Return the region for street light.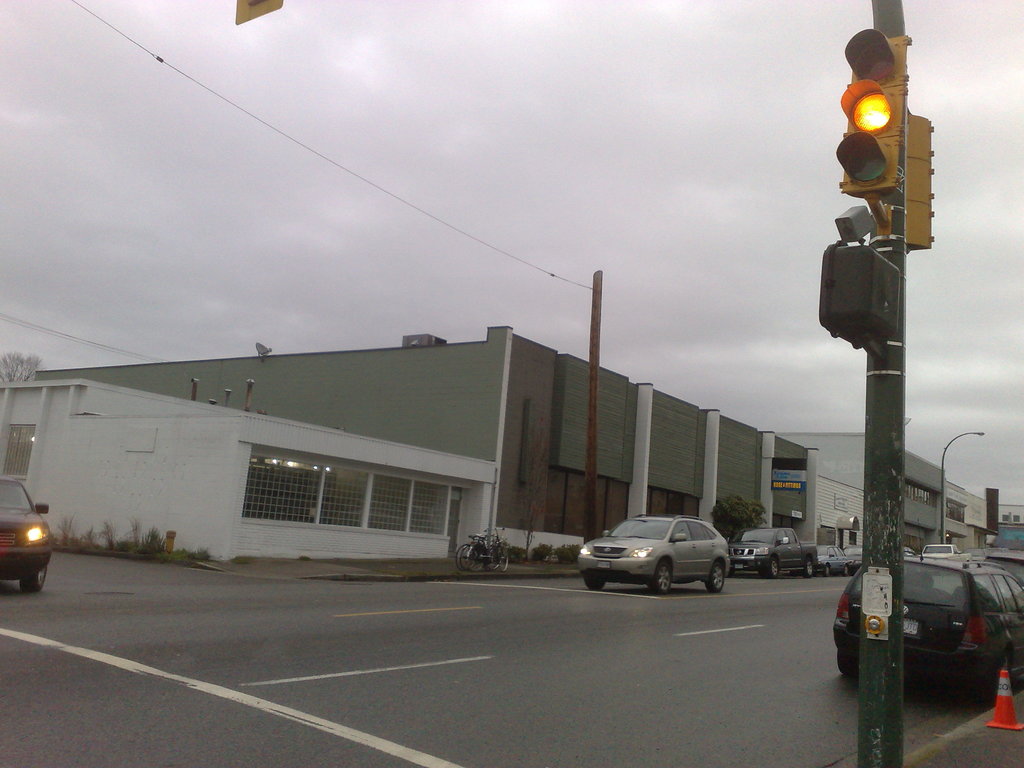
left=926, top=429, right=989, bottom=546.
